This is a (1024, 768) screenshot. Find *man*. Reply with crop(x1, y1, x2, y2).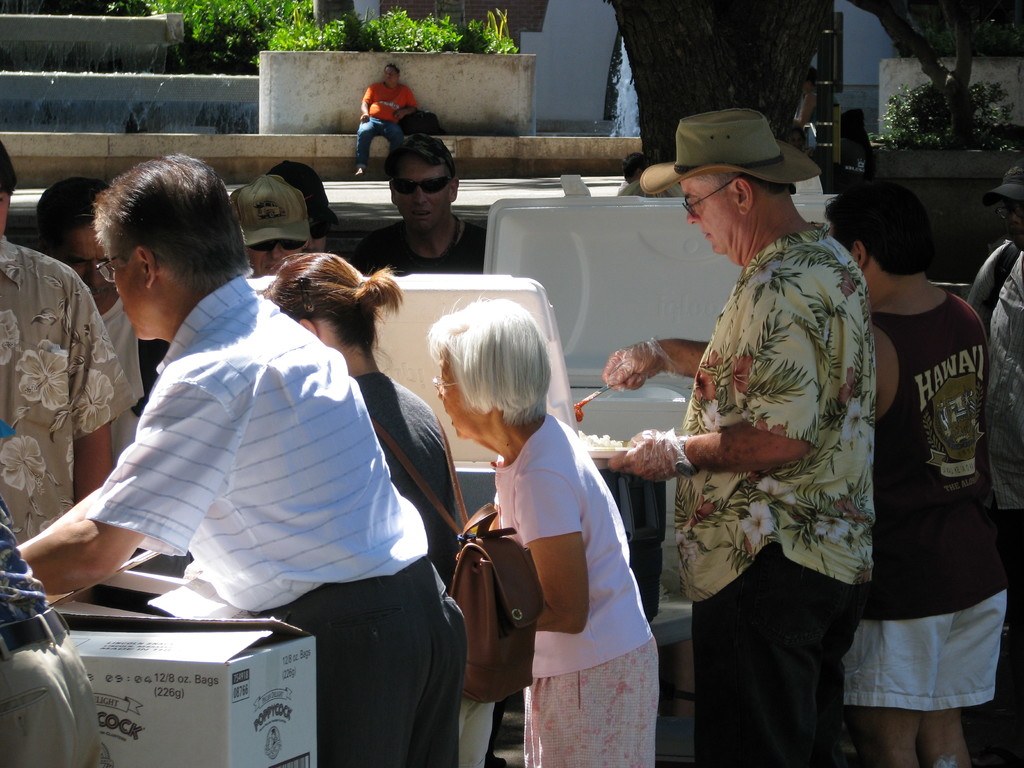
crop(348, 61, 423, 175).
